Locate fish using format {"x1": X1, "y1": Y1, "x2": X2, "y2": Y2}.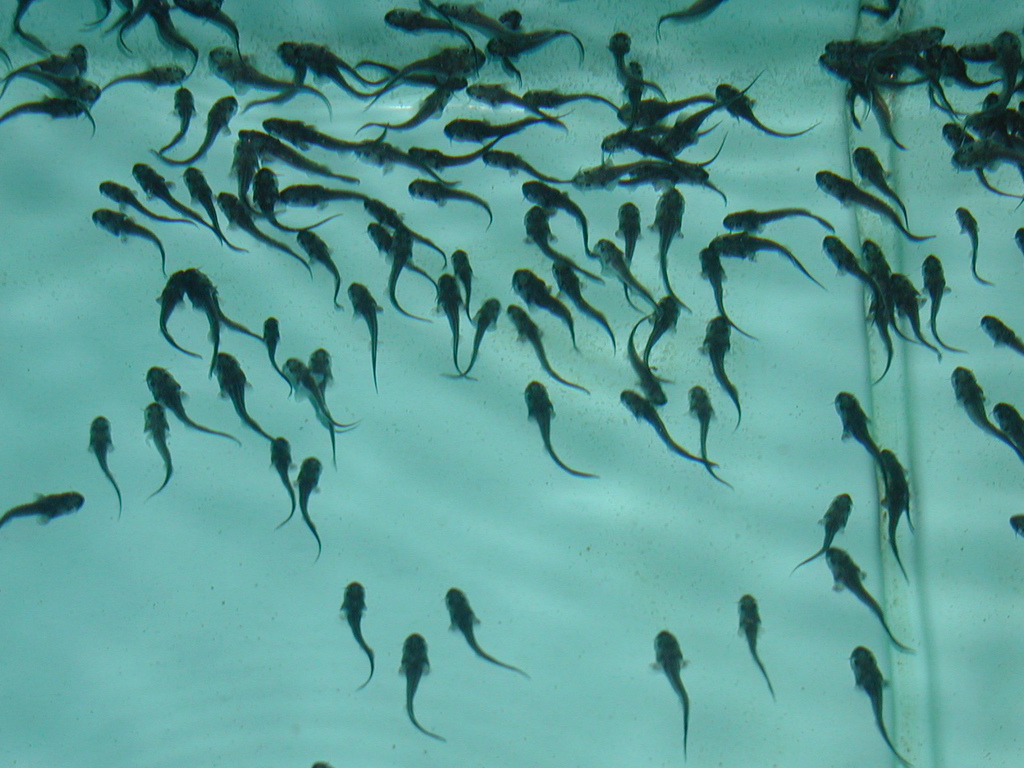
{"x1": 218, "y1": 190, "x2": 316, "y2": 276}.
